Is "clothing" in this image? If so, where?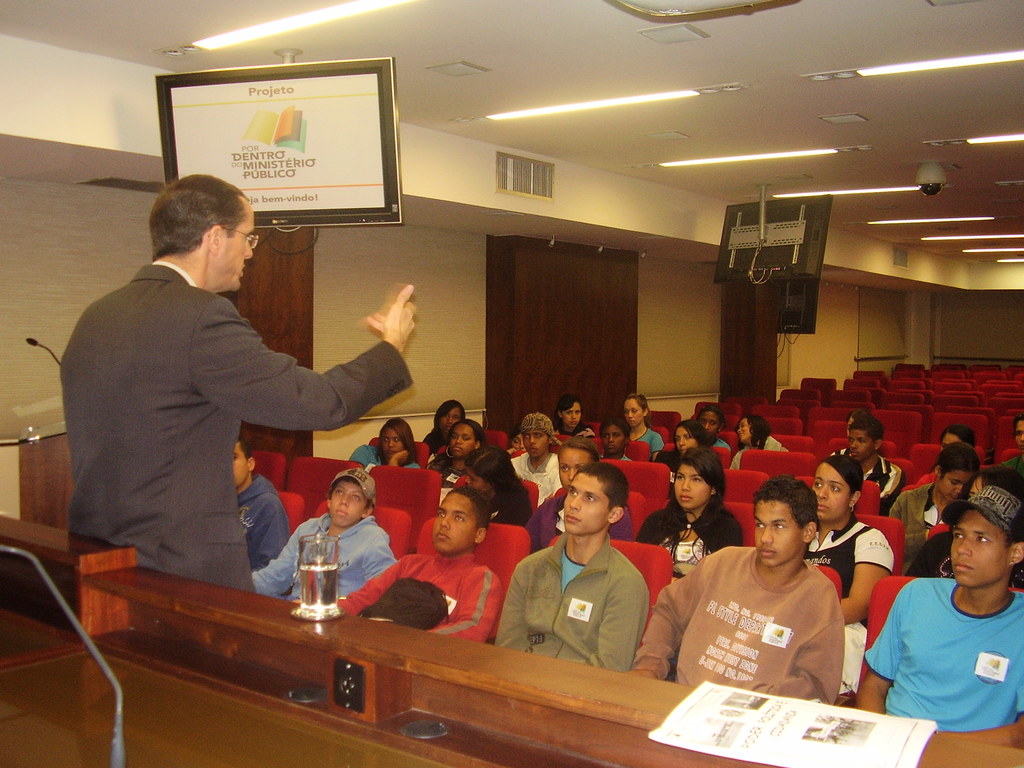
Yes, at l=887, t=485, r=948, b=556.
